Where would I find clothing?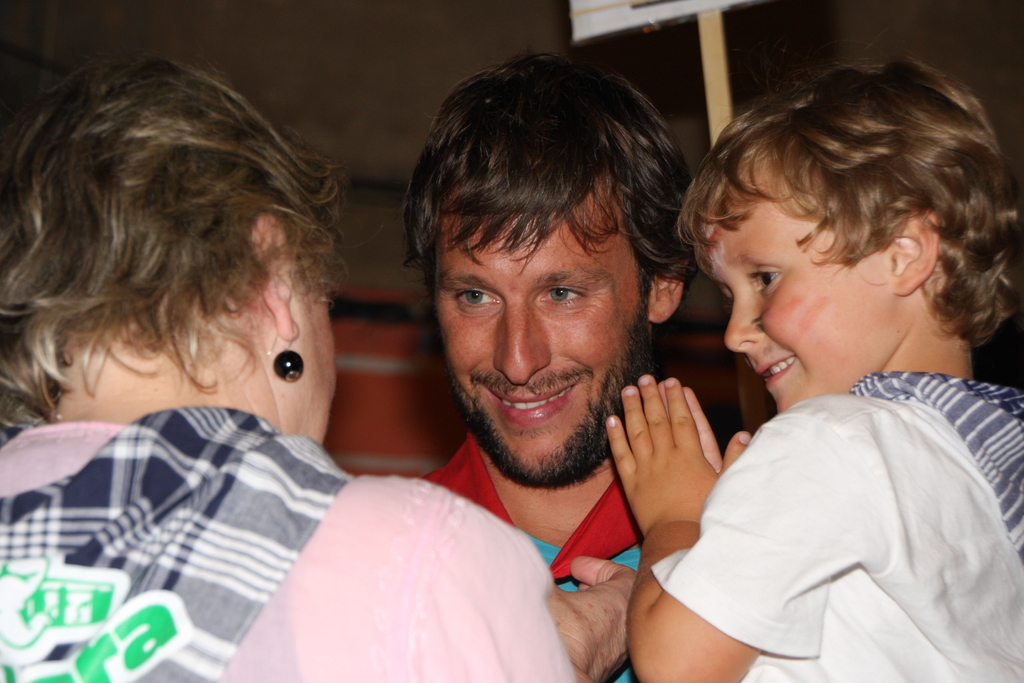
At (x1=0, y1=413, x2=572, y2=682).
